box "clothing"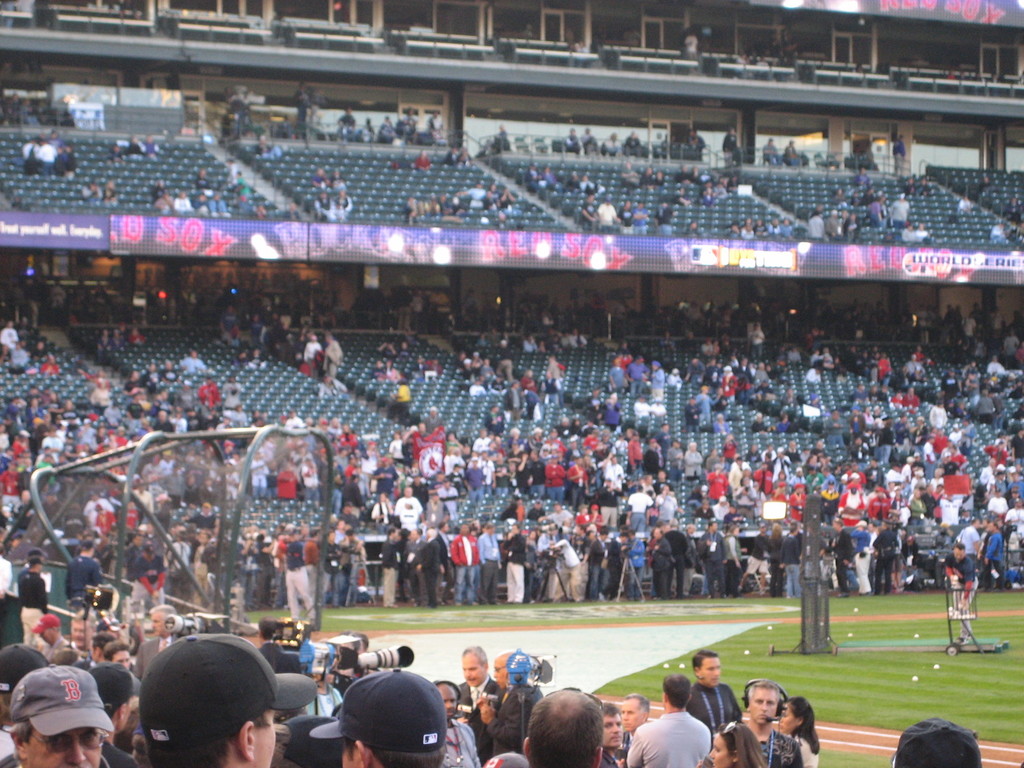
<box>547,541,589,597</box>
